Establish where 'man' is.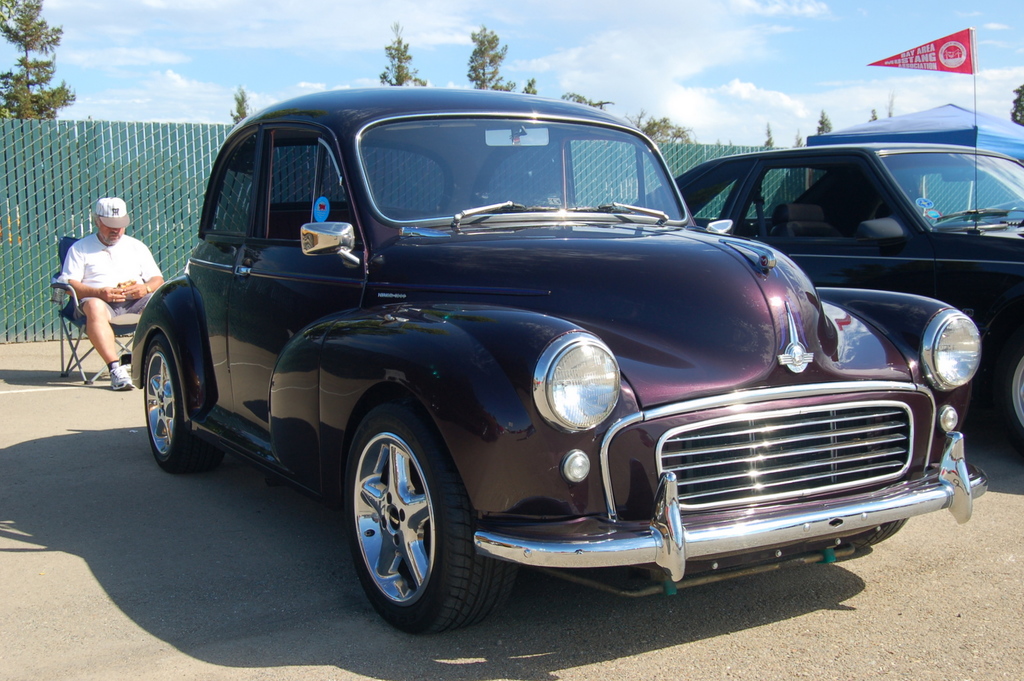
Established at {"x1": 46, "y1": 192, "x2": 154, "y2": 380}.
